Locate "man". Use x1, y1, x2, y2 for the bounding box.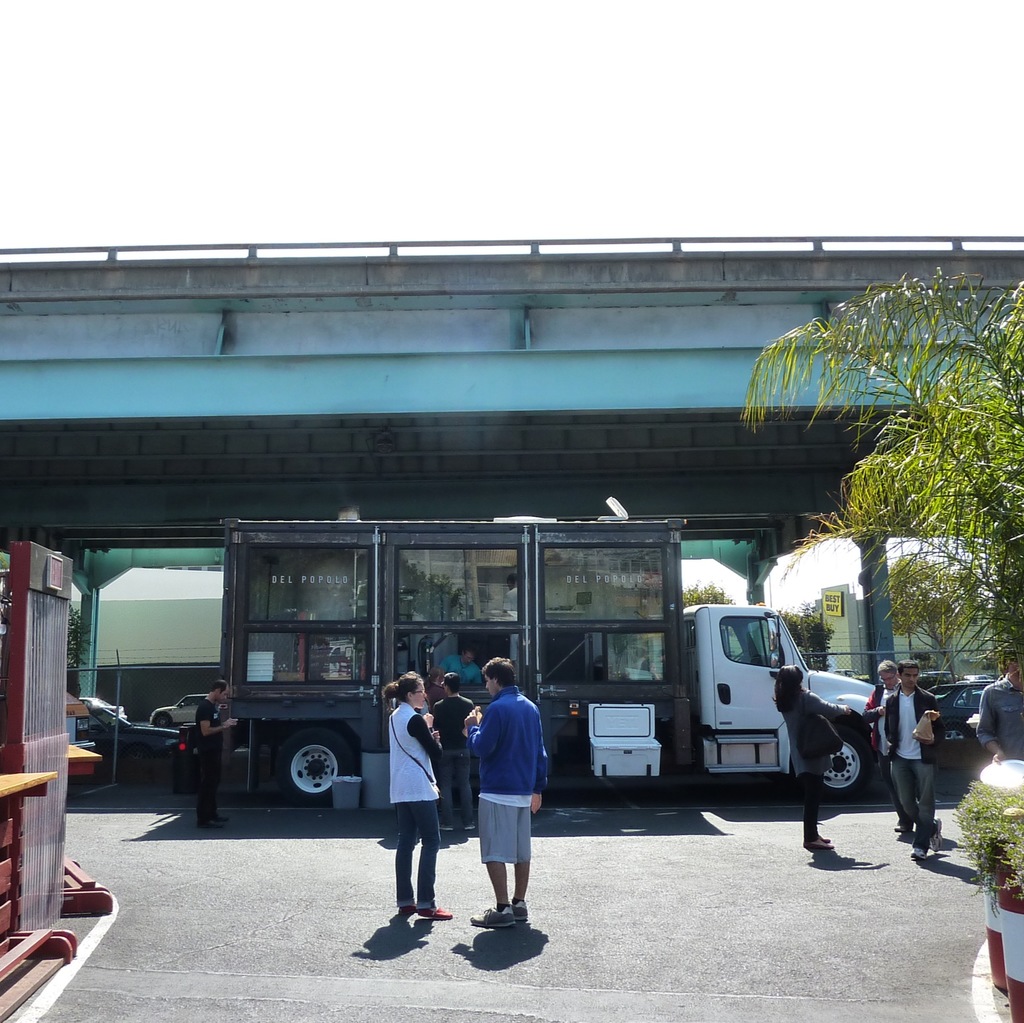
849, 656, 899, 815.
